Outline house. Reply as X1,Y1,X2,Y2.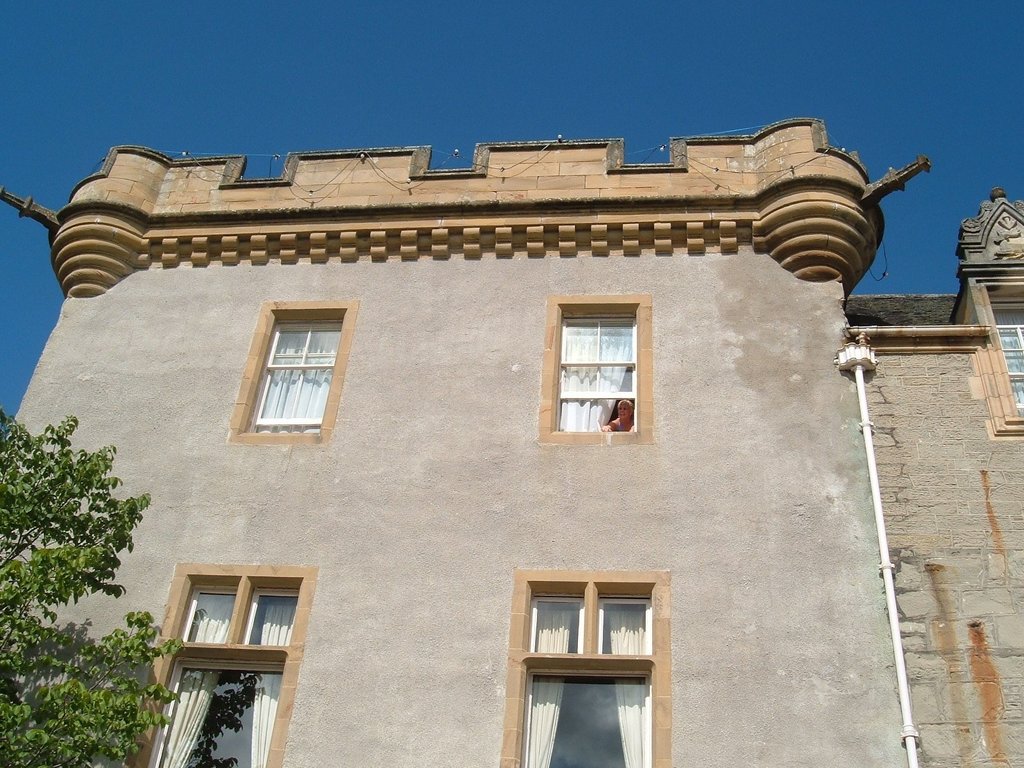
0,55,1023,767.
